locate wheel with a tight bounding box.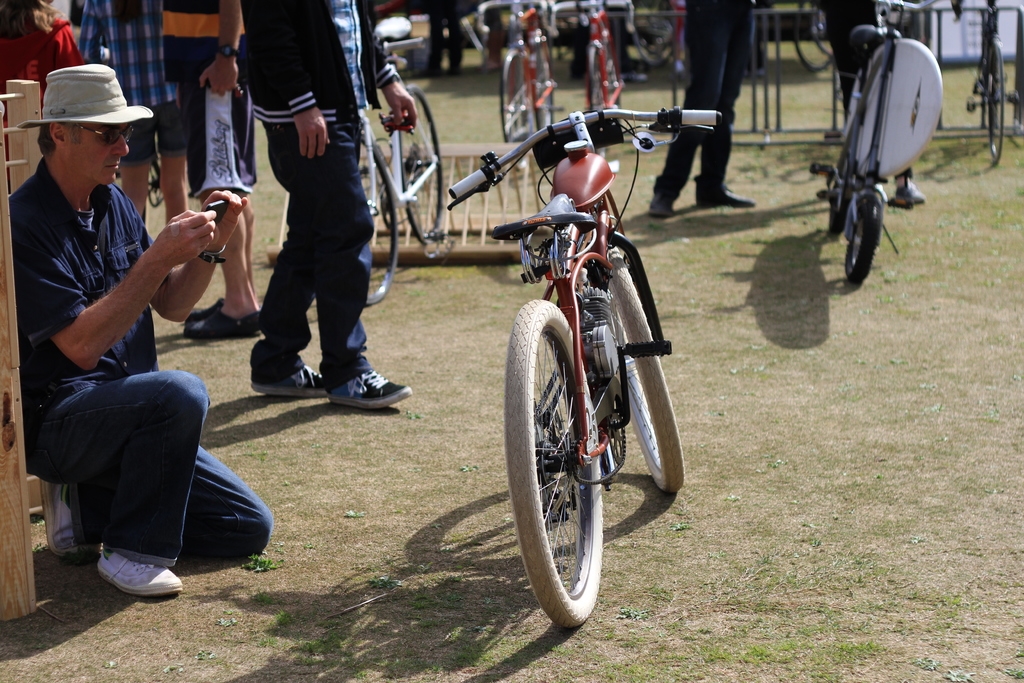
796 0 833 70.
